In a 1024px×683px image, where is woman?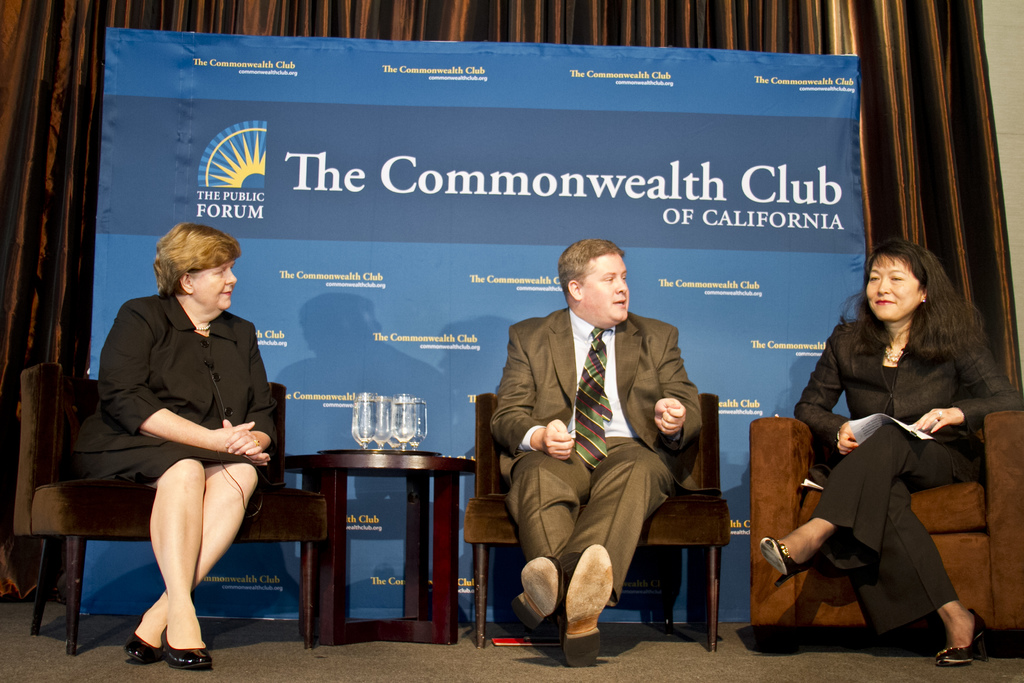
x1=744, y1=238, x2=1010, y2=665.
